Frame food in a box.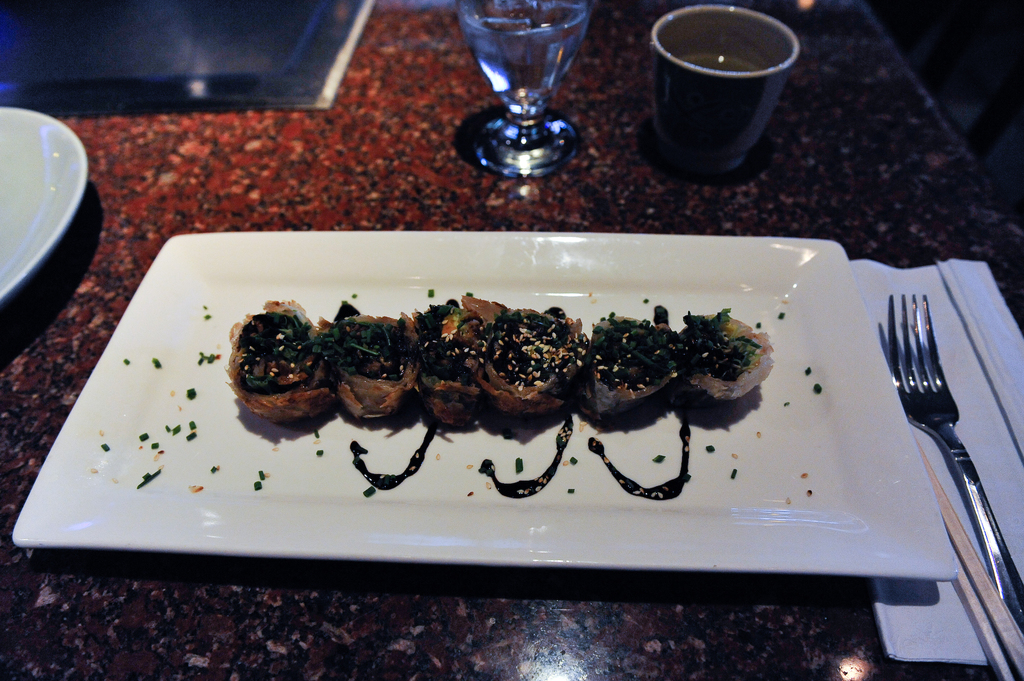
BBox(200, 302, 211, 308).
